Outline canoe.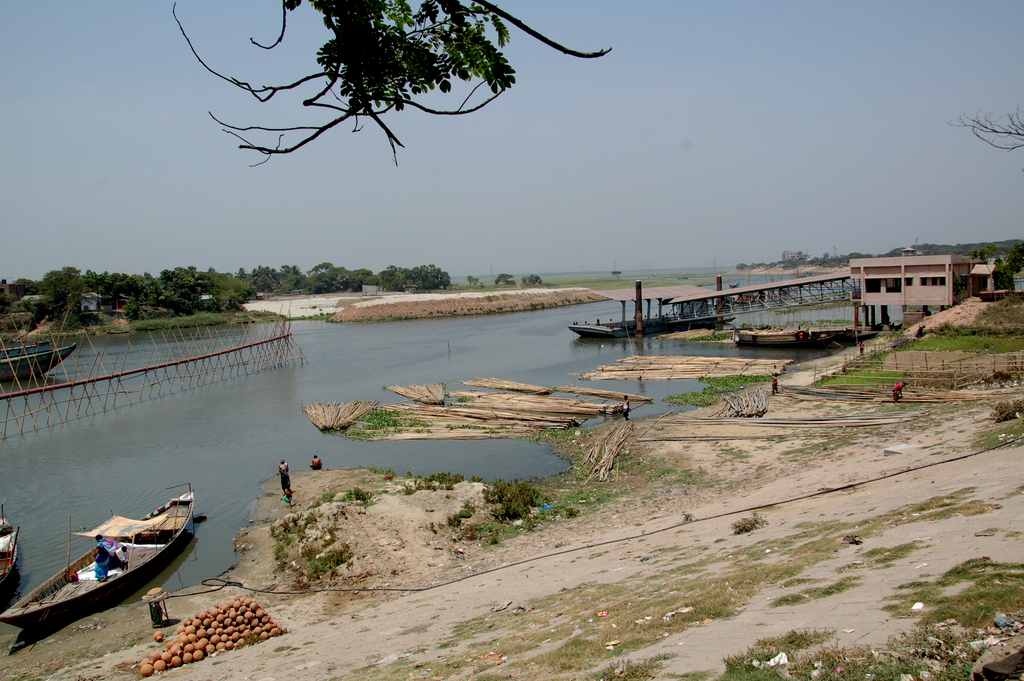
Outline: box=[0, 520, 18, 587].
